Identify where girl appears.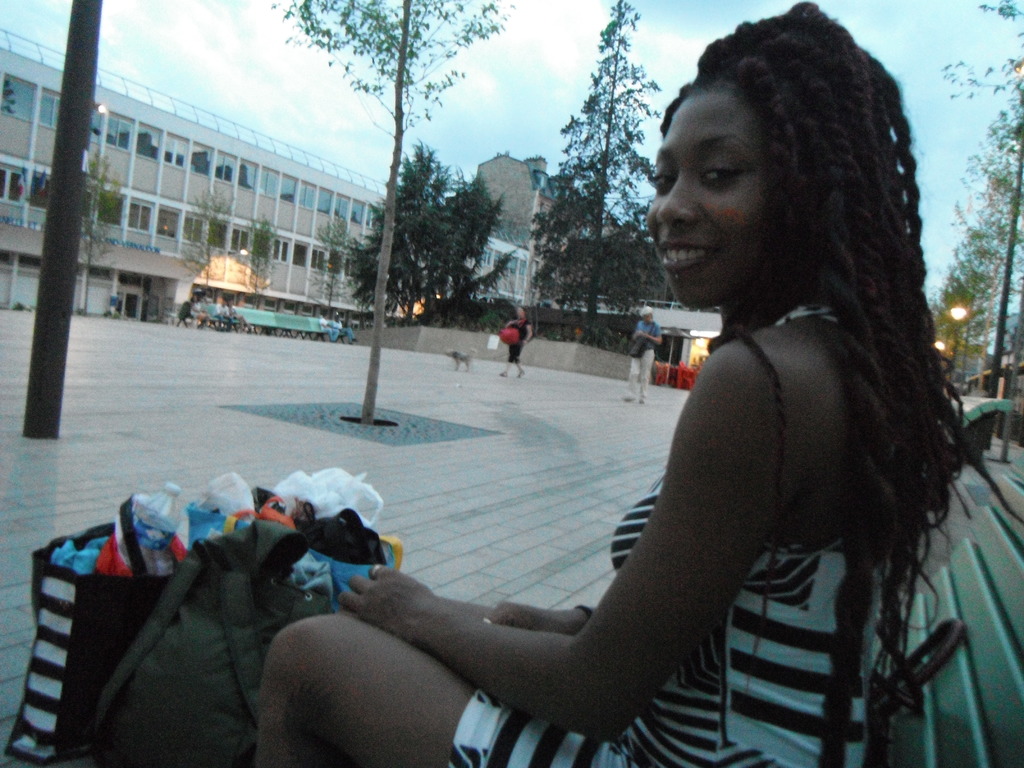
Appears at [left=258, top=0, right=967, bottom=767].
